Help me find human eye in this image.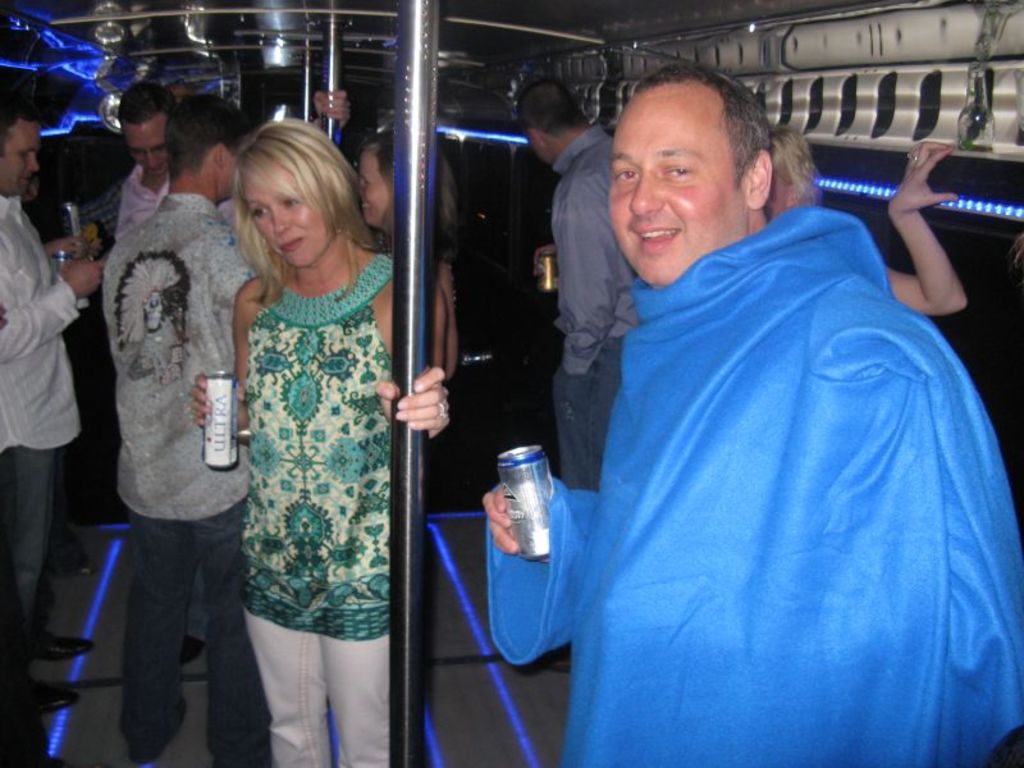
Found it: 251:205:271:219.
